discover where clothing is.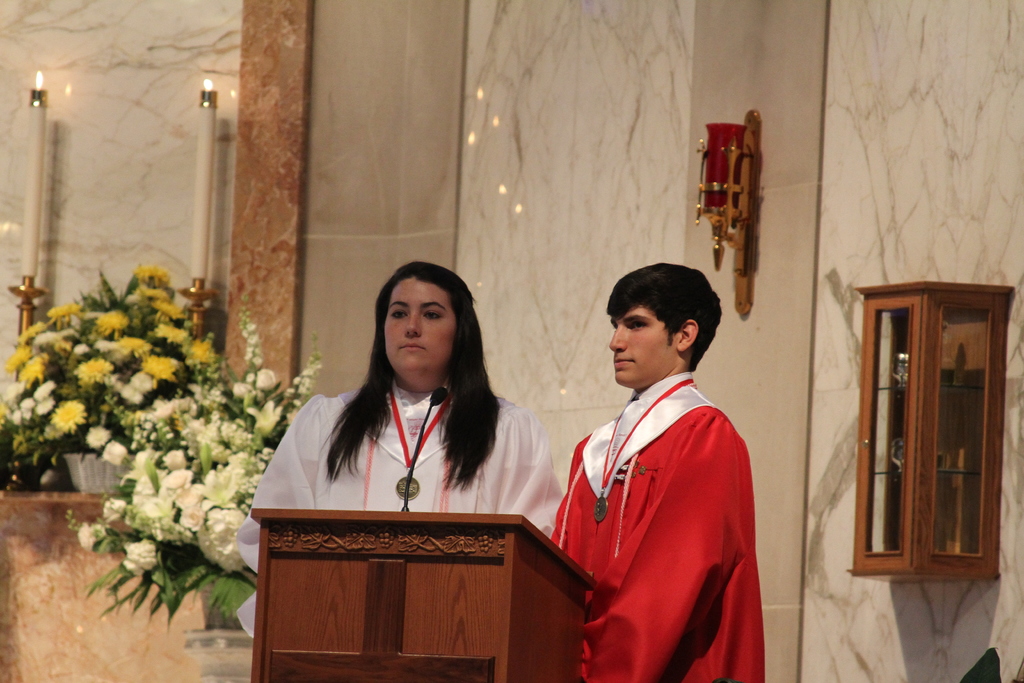
Discovered at region(228, 385, 556, 637).
